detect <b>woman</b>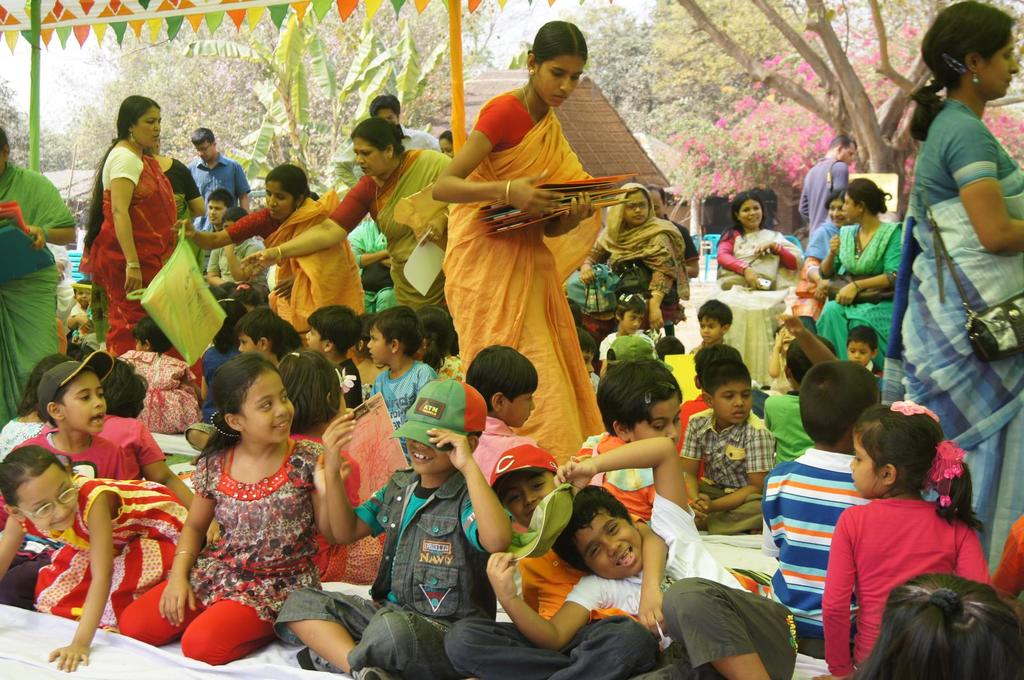
bbox=[879, 0, 1023, 578]
